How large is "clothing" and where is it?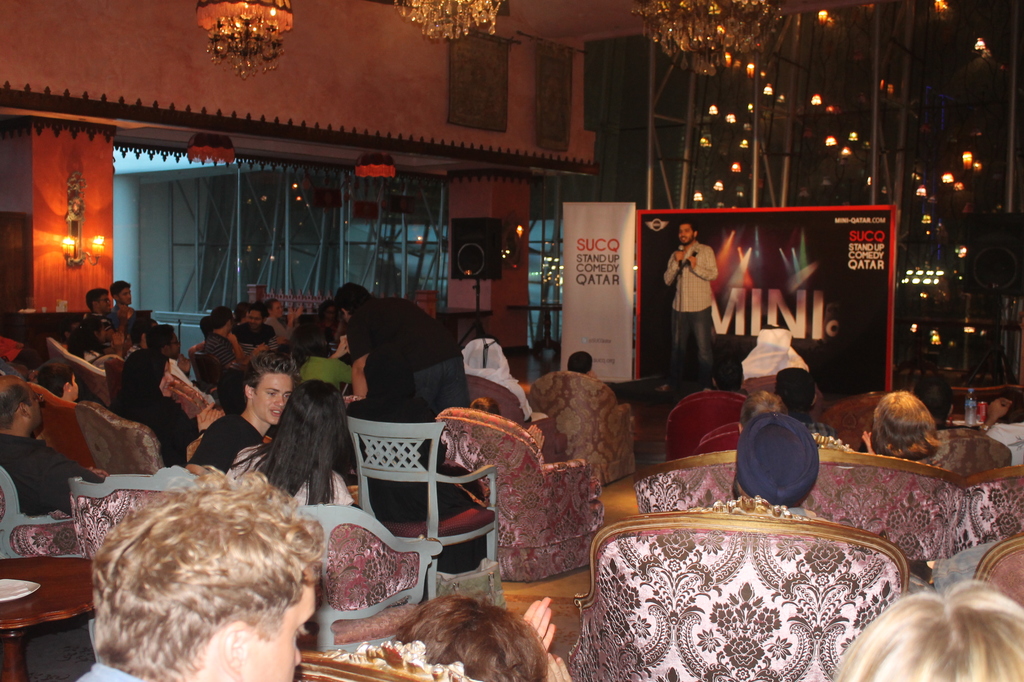
Bounding box: locate(72, 660, 138, 681).
